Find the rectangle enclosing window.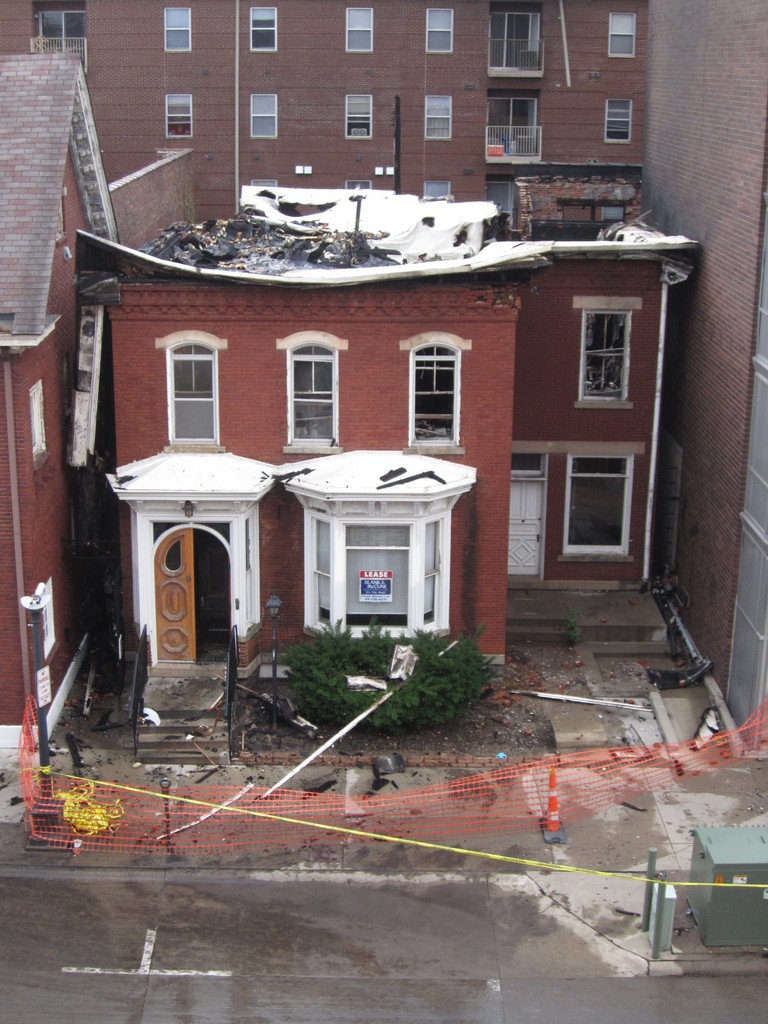
Rect(344, 6, 372, 55).
